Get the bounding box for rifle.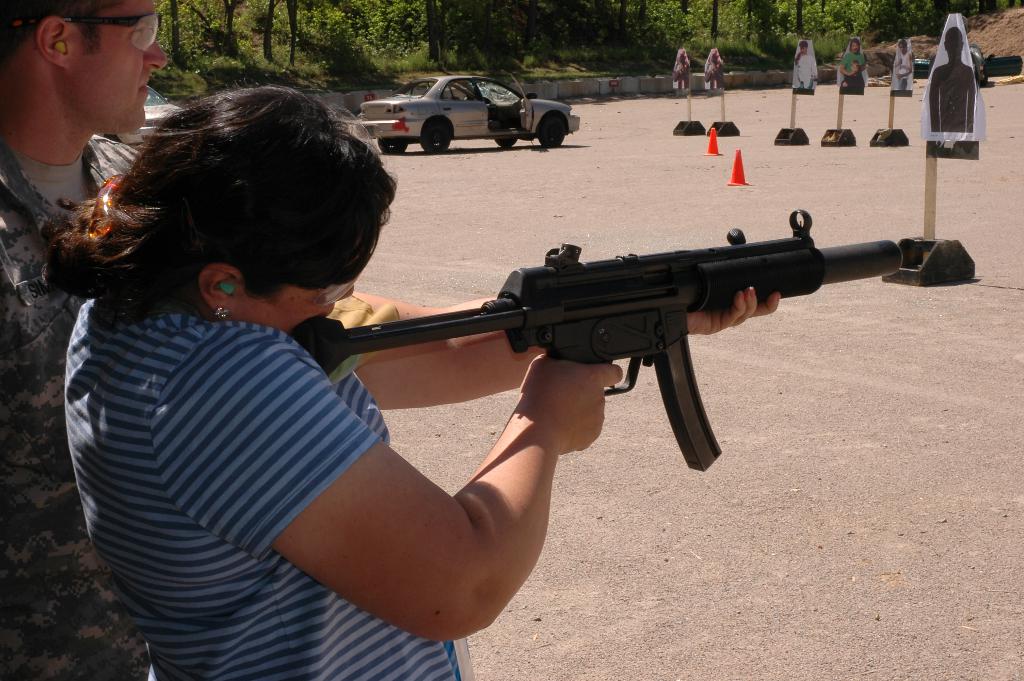
[left=291, top=213, right=899, bottom=468].
